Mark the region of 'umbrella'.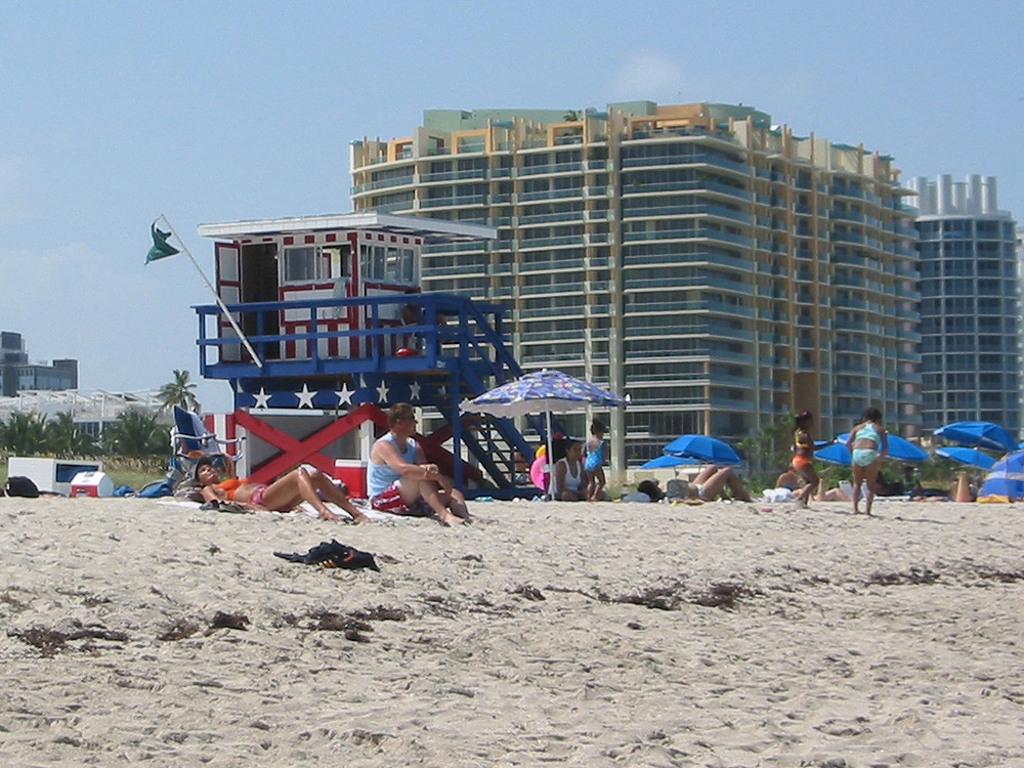
Region: bbox=[463, 365, 636, 497].
